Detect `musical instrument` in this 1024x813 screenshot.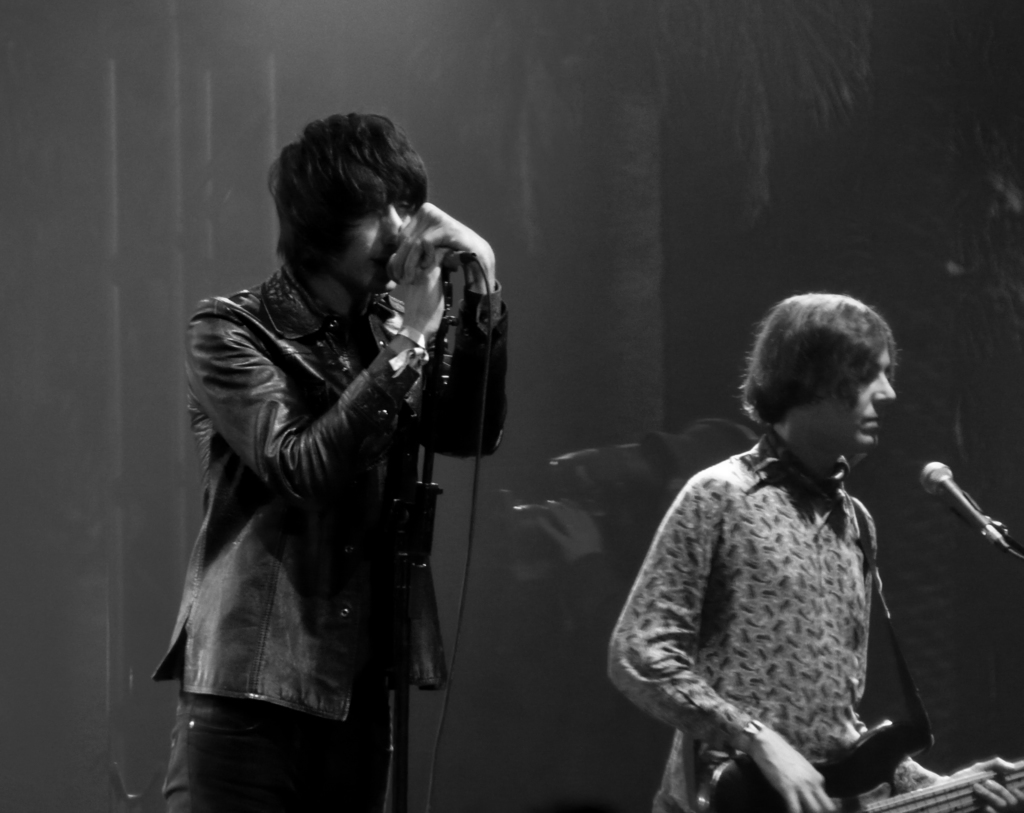
Detection: (x1=699, y1=718, x2=1023, y2=812).
